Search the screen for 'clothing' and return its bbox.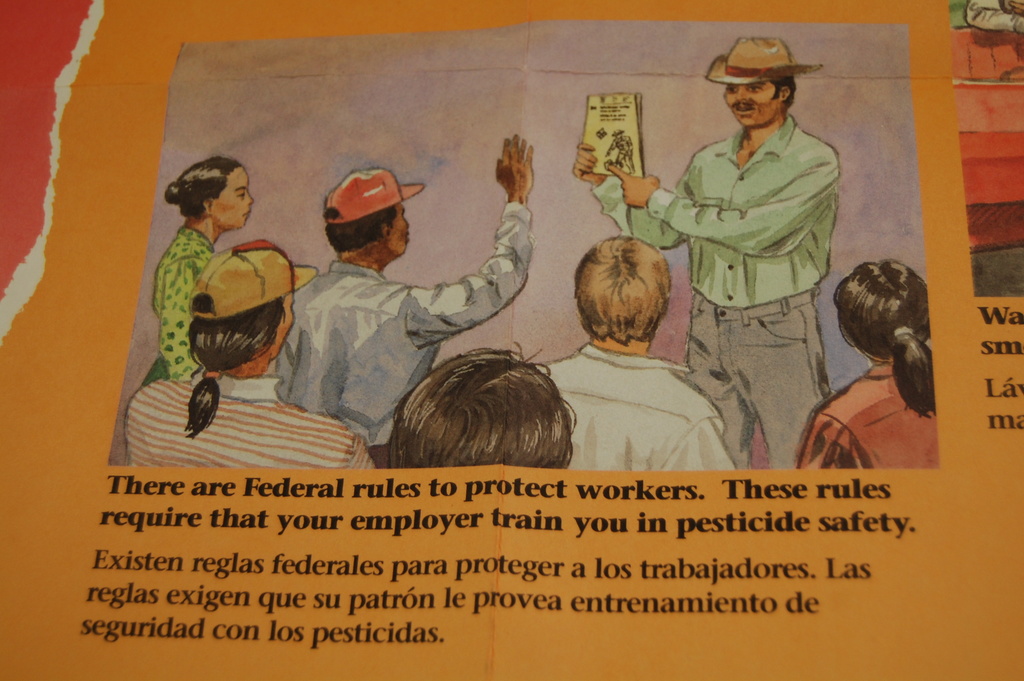
Found: 596 103 835 315.
